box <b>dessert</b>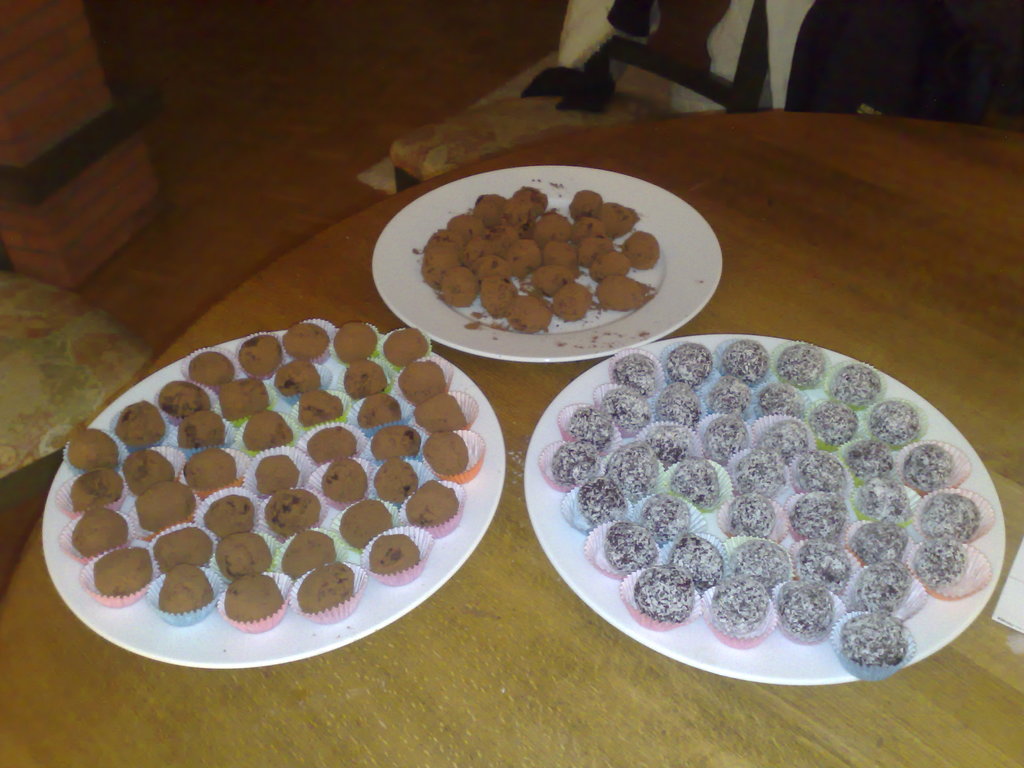
l=917, t=528, r=969, b=572
